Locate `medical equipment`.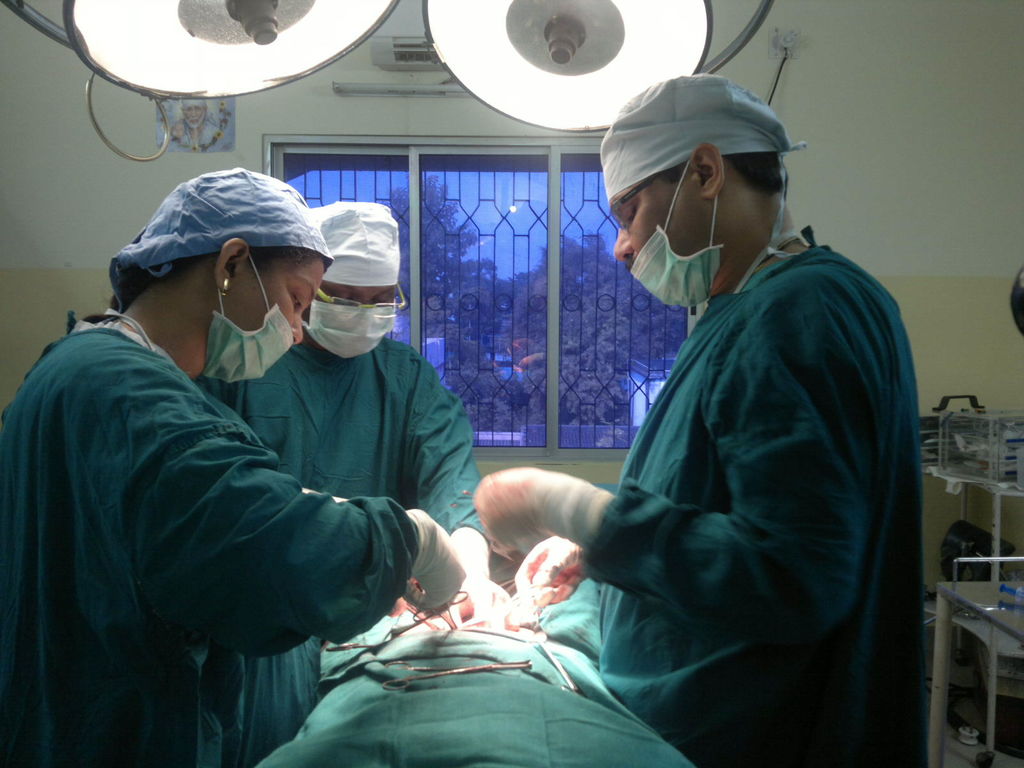
Bounding box: BBox(382, 662, 530, 696).
